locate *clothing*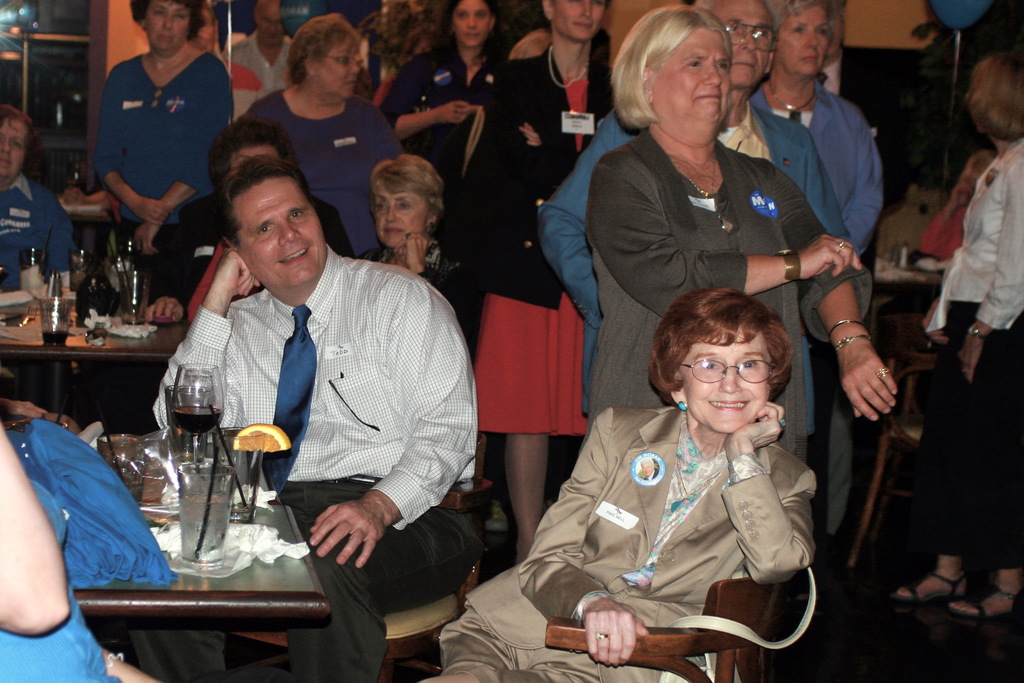
bbox(911, 145, 1023, 568)
